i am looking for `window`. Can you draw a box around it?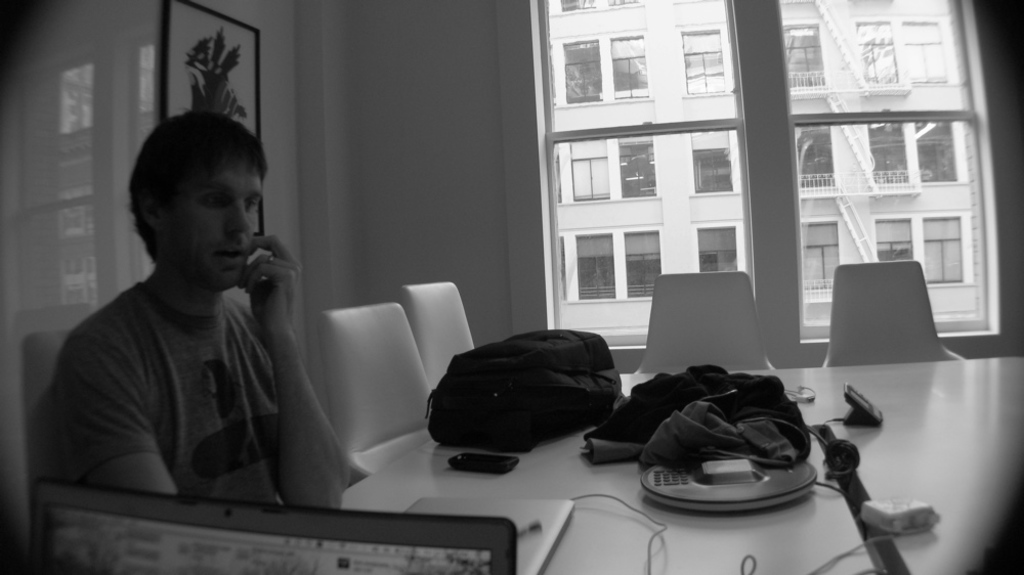
Sure, the bounding box is (left=568, top=135, right=617, bottom=204).
